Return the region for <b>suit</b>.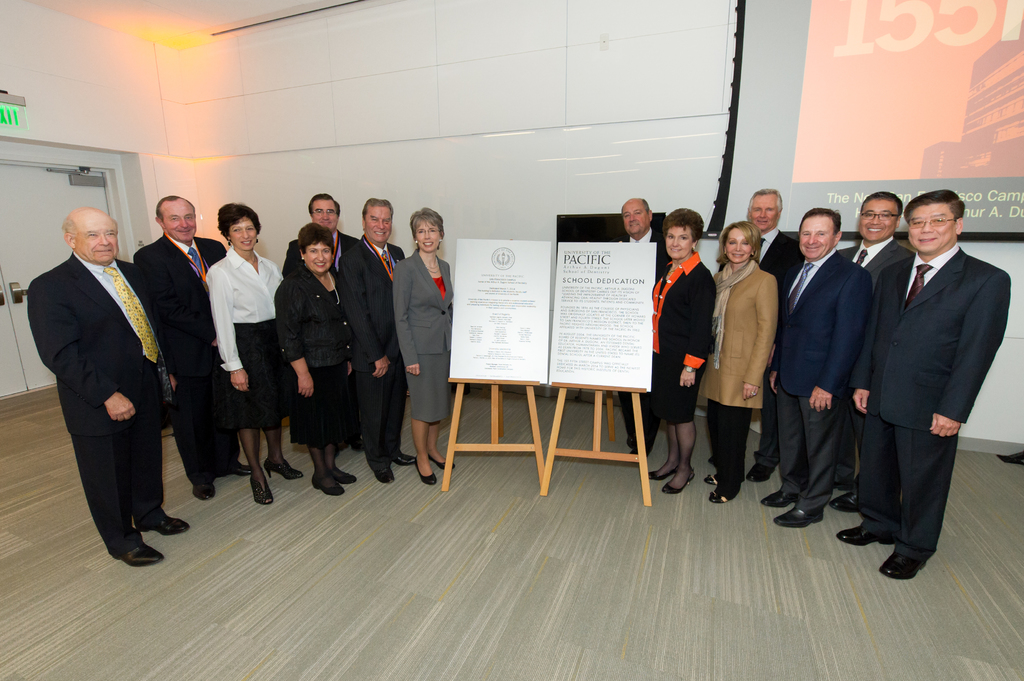
crop(22, 256, 166, 541).
